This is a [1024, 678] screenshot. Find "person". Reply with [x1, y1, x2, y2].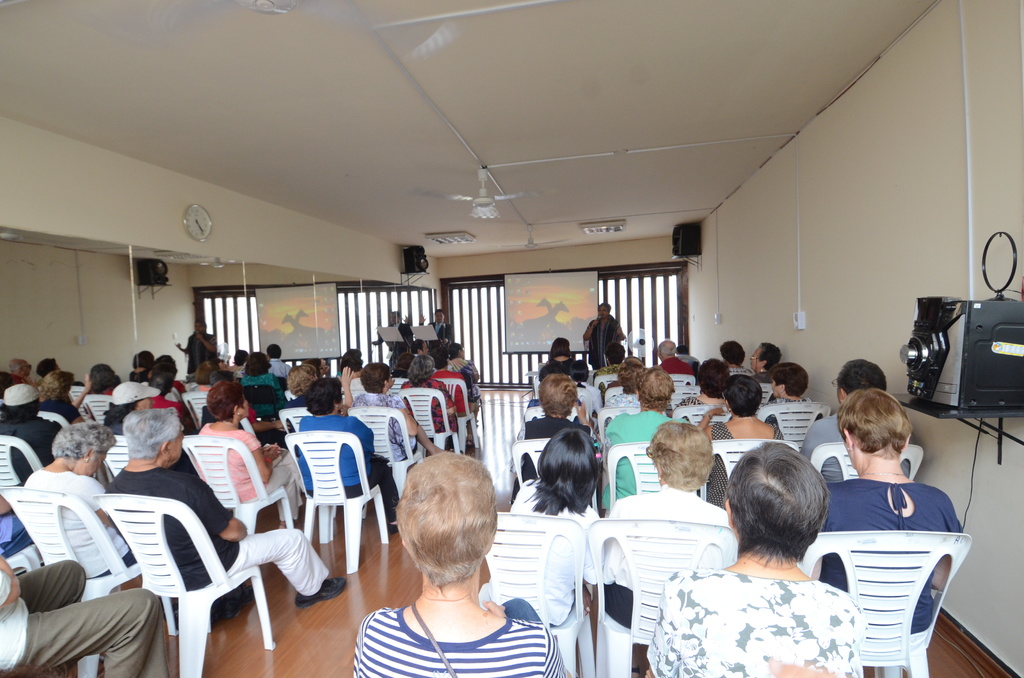
[801, 357, 886, 462].
